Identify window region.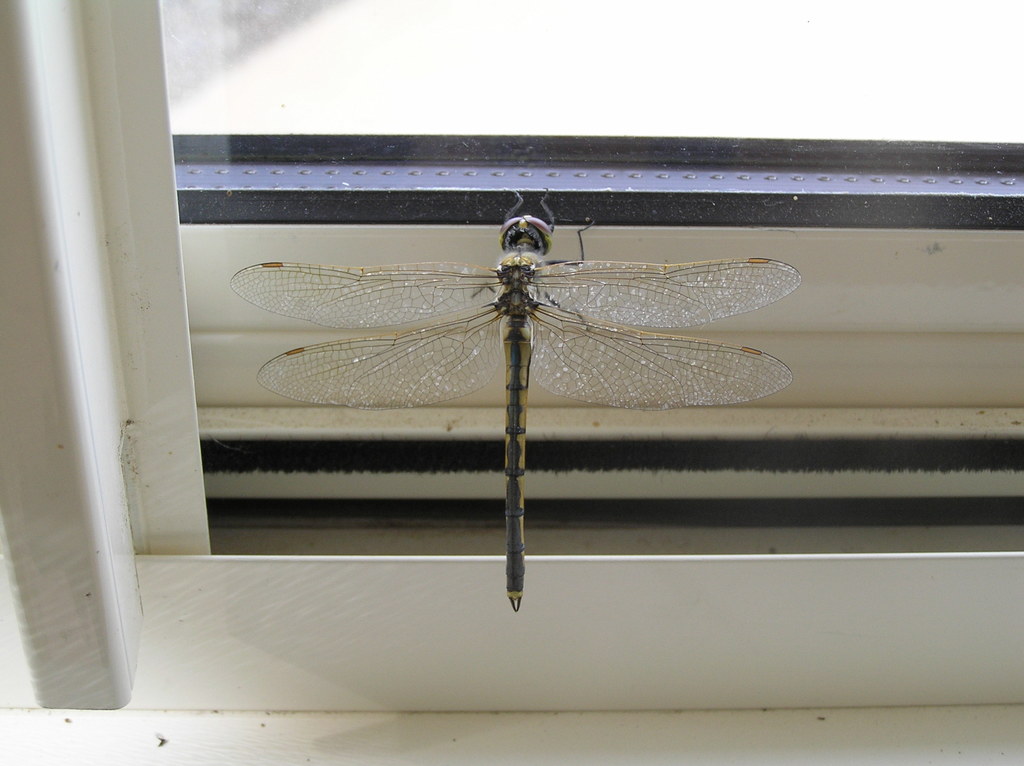
Region: bbox(0, 0, 1023, 765).
